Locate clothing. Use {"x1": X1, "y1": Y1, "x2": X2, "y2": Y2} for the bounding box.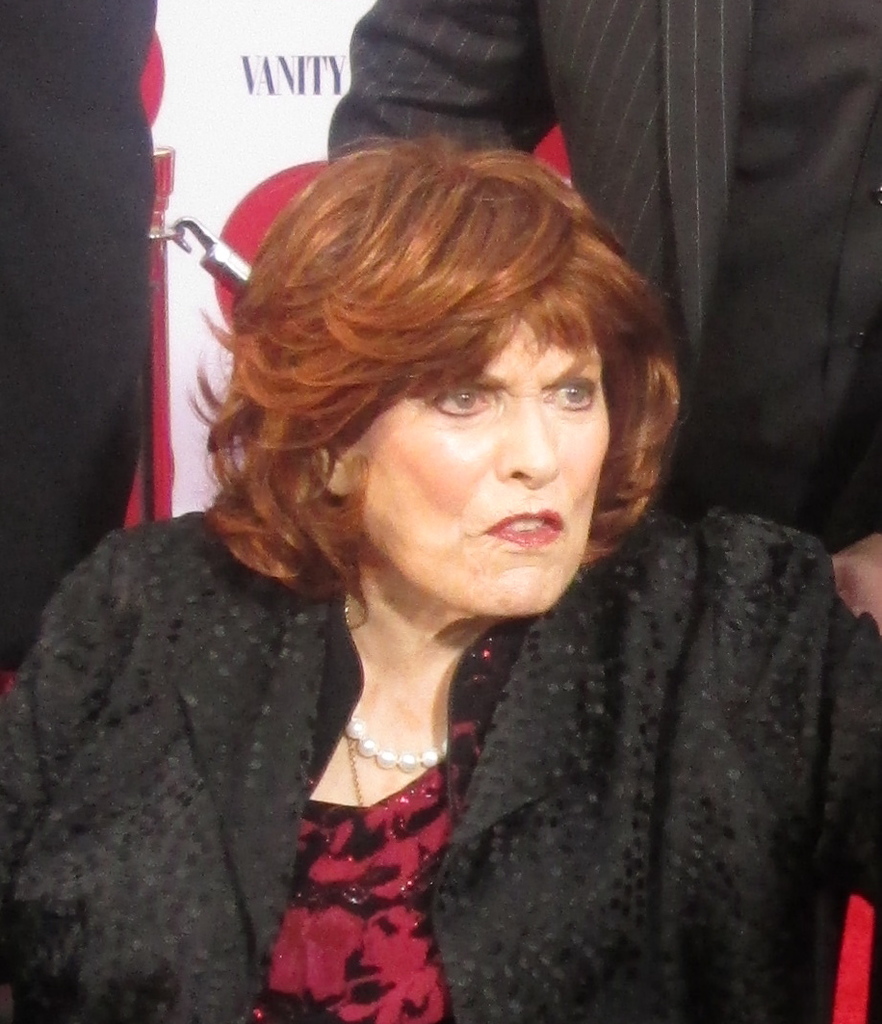
{"x1": 324, "y1": 0, "x2": 881, "y2": 561}.
